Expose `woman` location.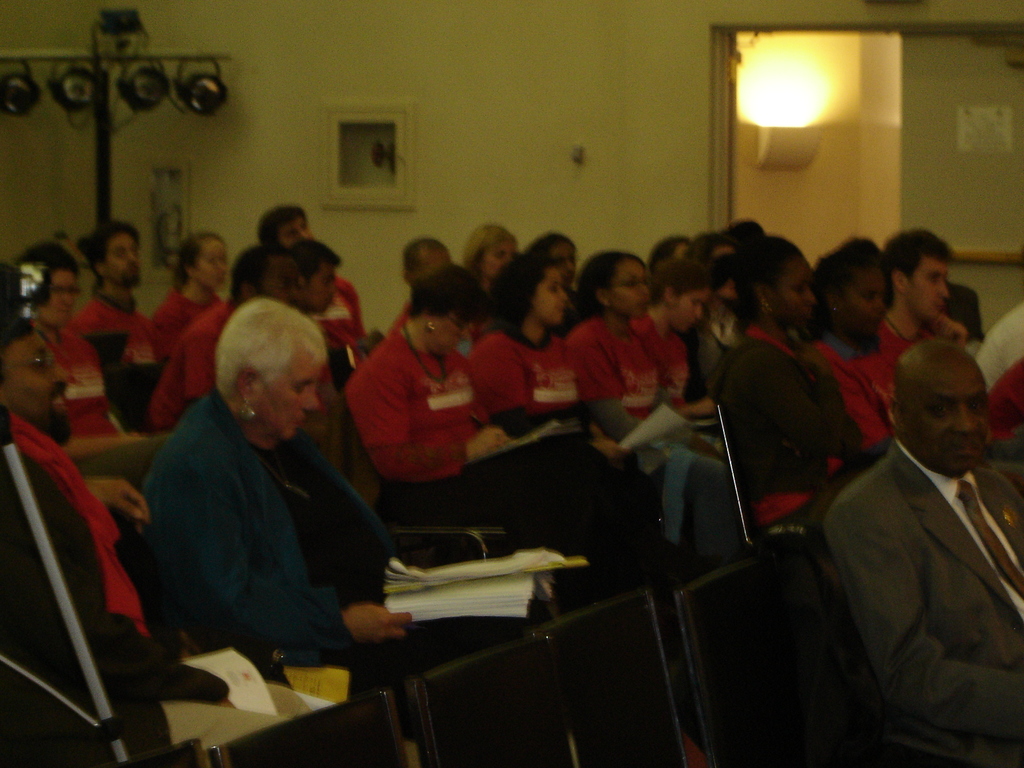
Exposed at (x1=10, y1=239, x2=133, y2=458).
